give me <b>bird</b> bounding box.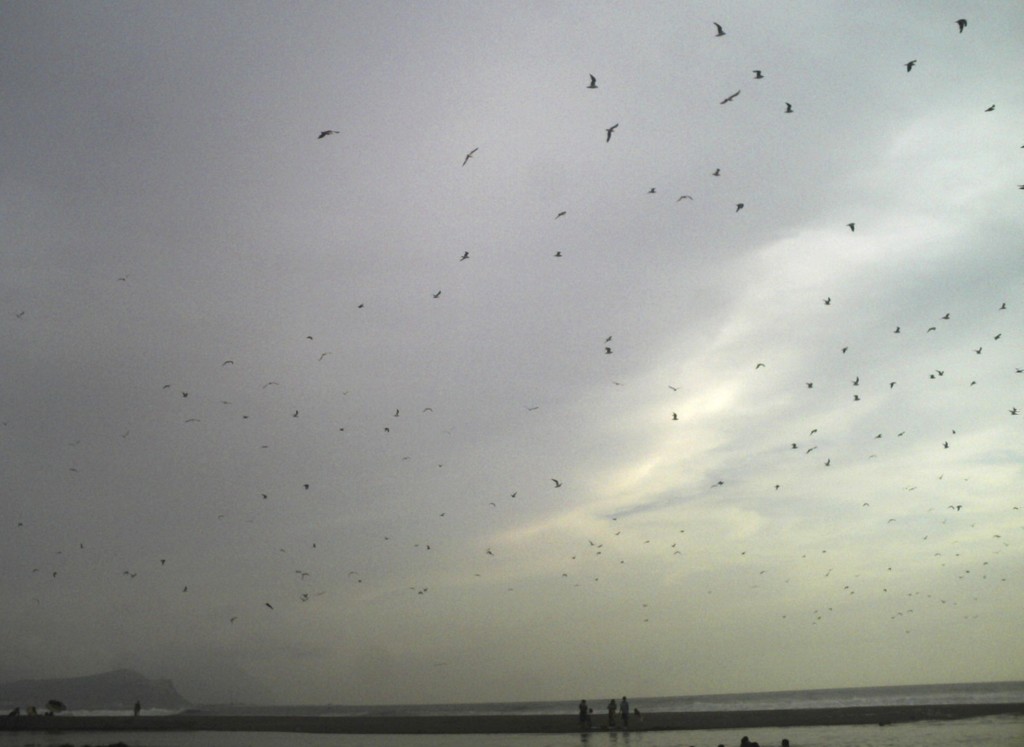
BBox(462, 142, 484, 168).
